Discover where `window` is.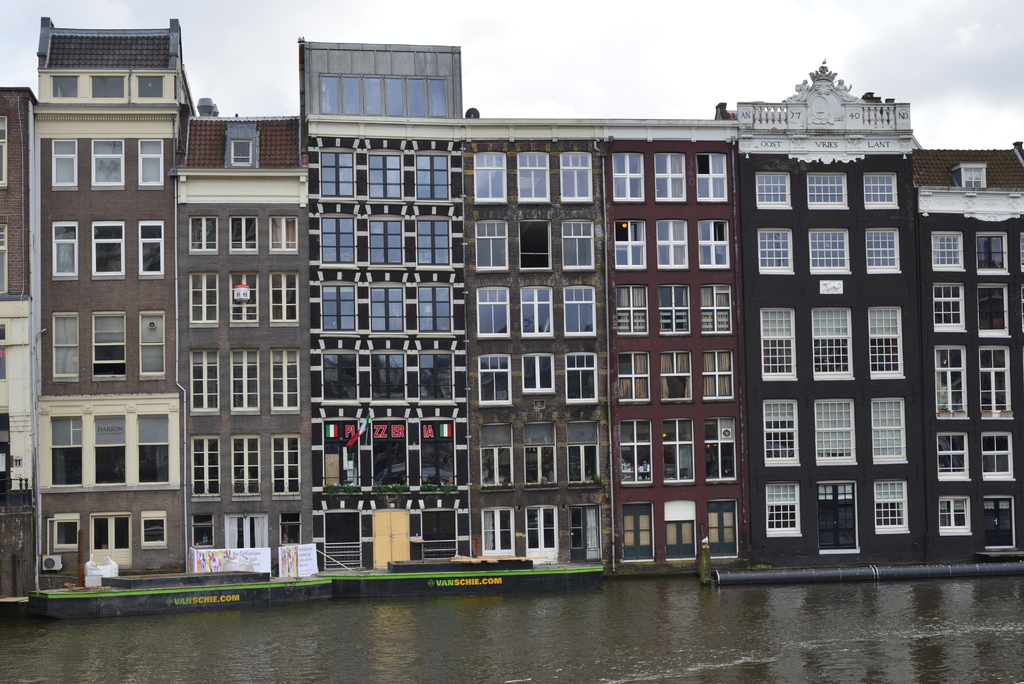
Discovered at crop(193, 275, 218, 325).
